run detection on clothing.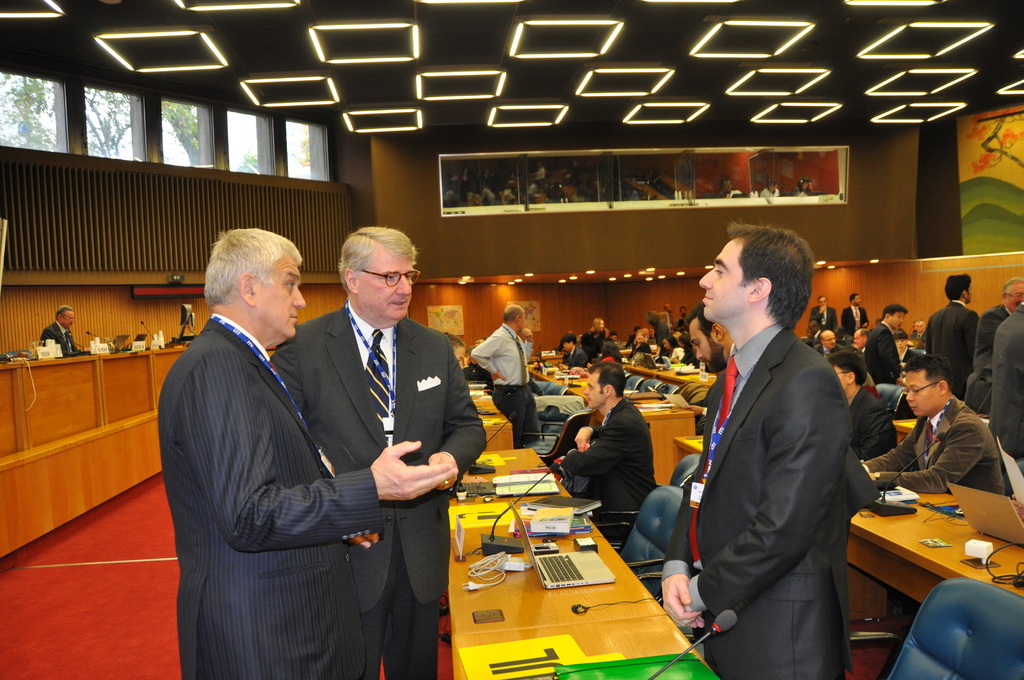
Result: x1=924, y1=295, x2=976, y2=391.
